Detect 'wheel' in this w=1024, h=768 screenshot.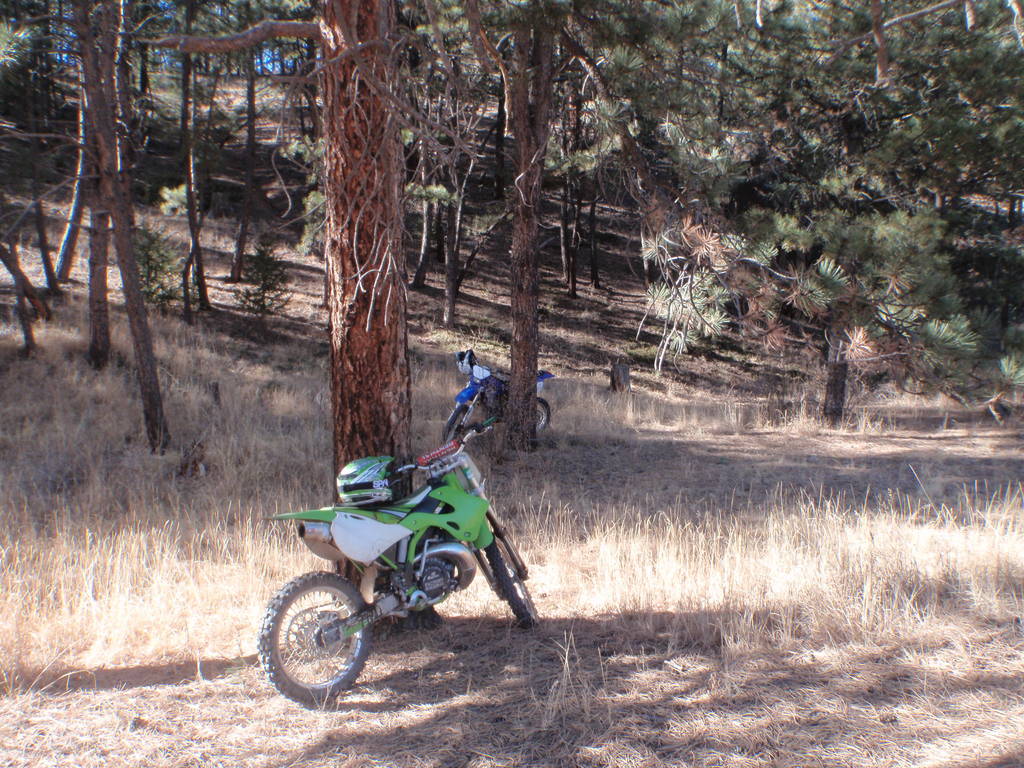
Detection: bbox=[535, 402, 552, 435].
